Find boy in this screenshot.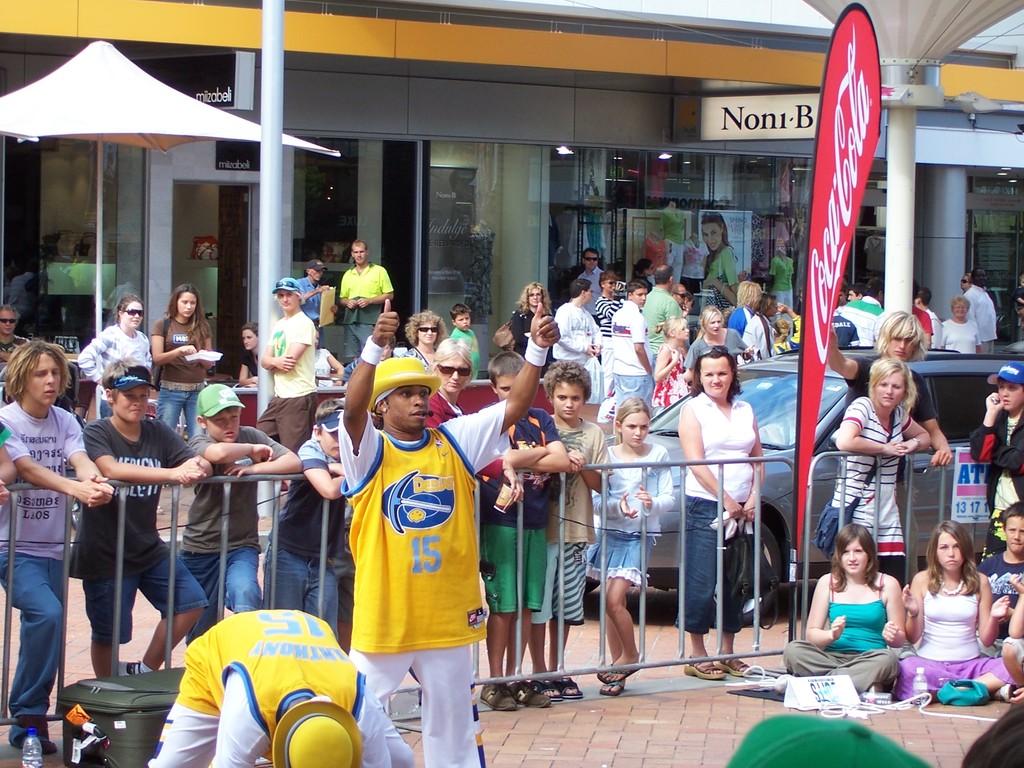
The bounding box for boy is {"x1": 176, "y1": 374, "x2": 306, "y2": 648}.
